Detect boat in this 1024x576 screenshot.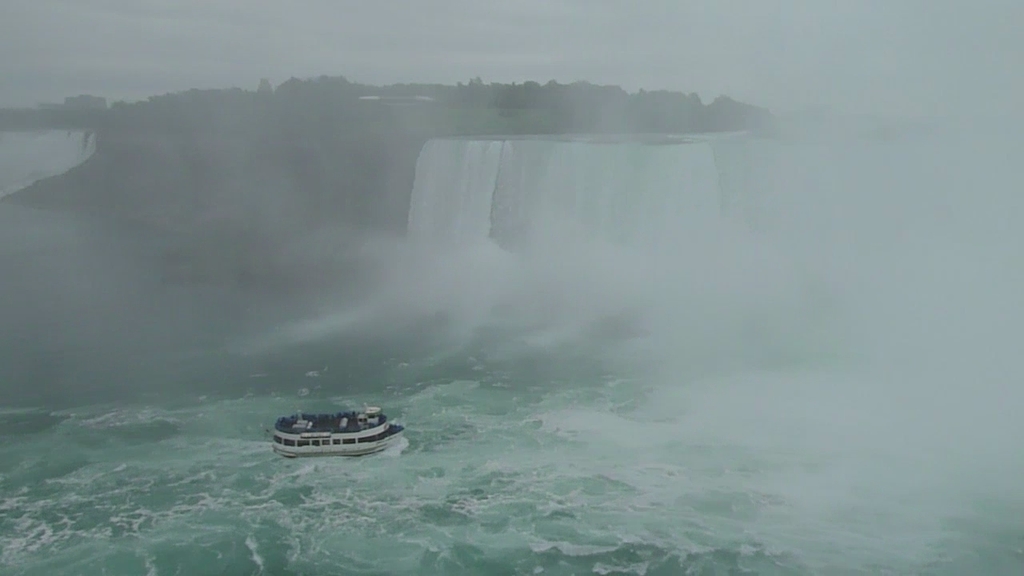
Detection: <bbox>267, 396, 398, 457</bbox>.
